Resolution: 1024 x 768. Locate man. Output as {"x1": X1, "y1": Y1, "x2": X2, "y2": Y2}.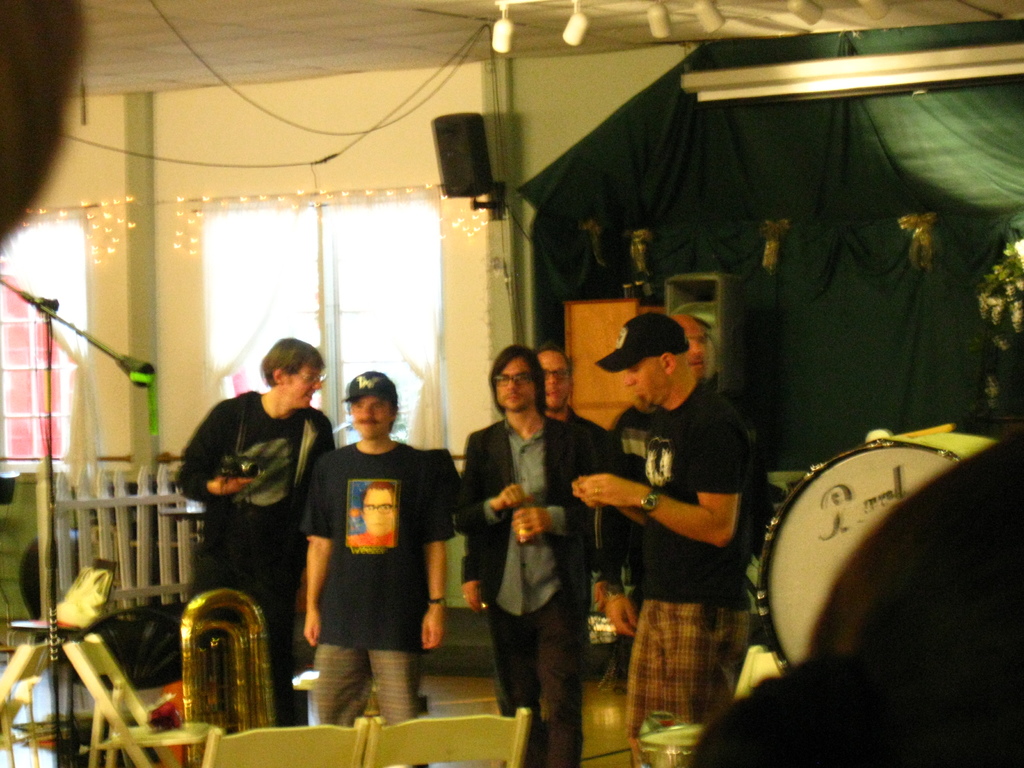
{"x1": 287, "y1": 371, "x2": 465, "y2": 730}.
